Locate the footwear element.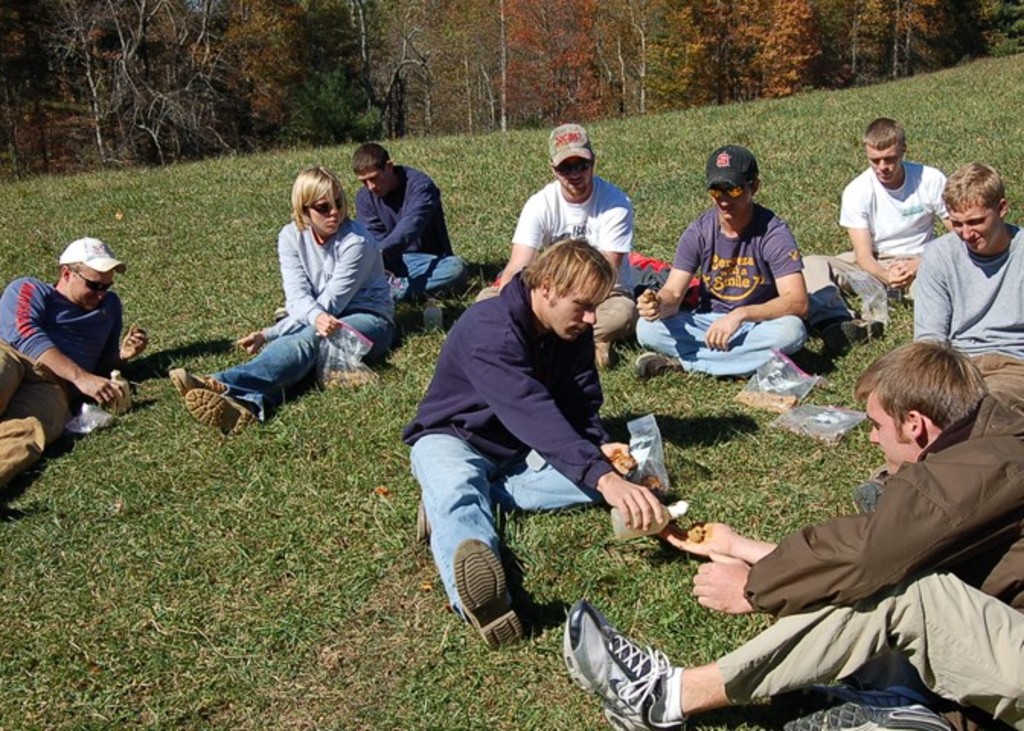
Element bbox: bbox(181, 385, 259, 436).
